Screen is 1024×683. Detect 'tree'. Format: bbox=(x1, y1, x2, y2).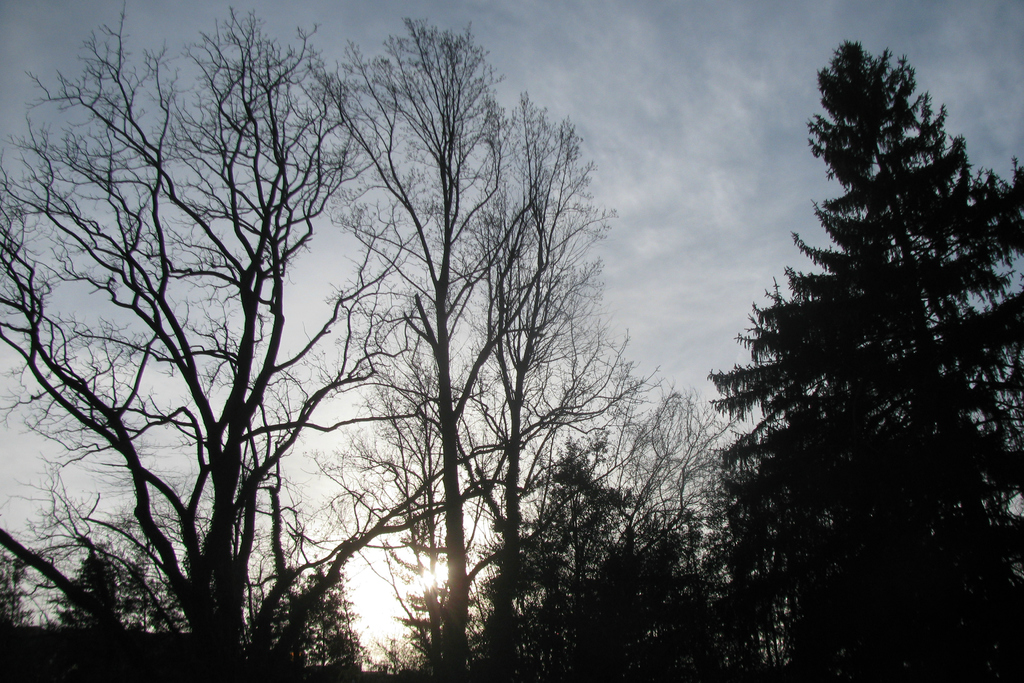
bbox=(698, 603, 1023, 682).
